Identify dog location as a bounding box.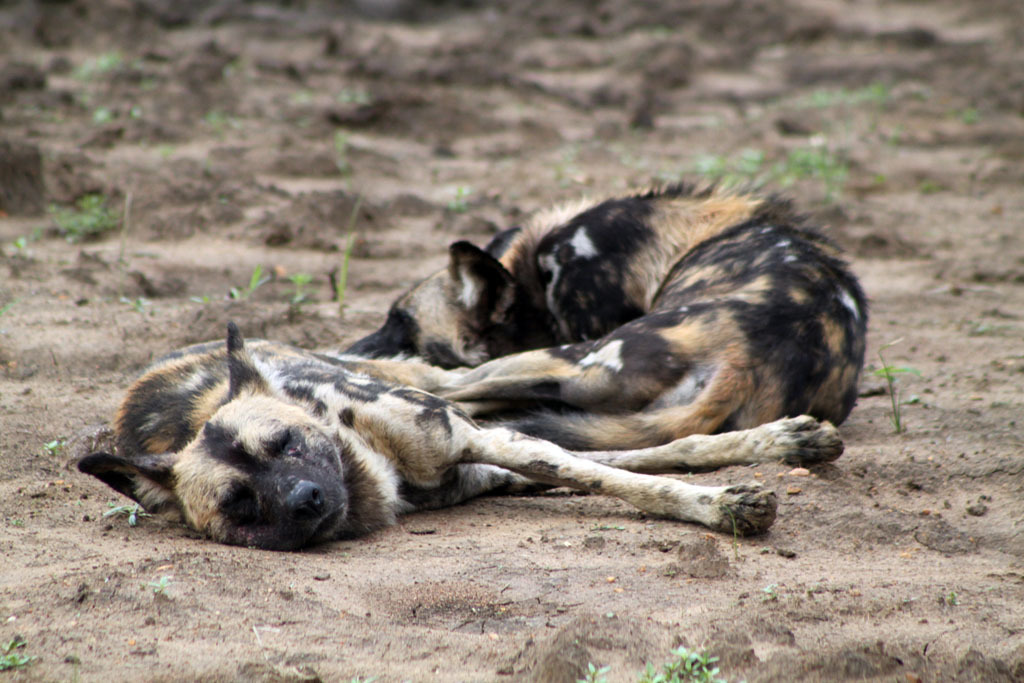
(left=72, top=322, right=846, bottom=553).
